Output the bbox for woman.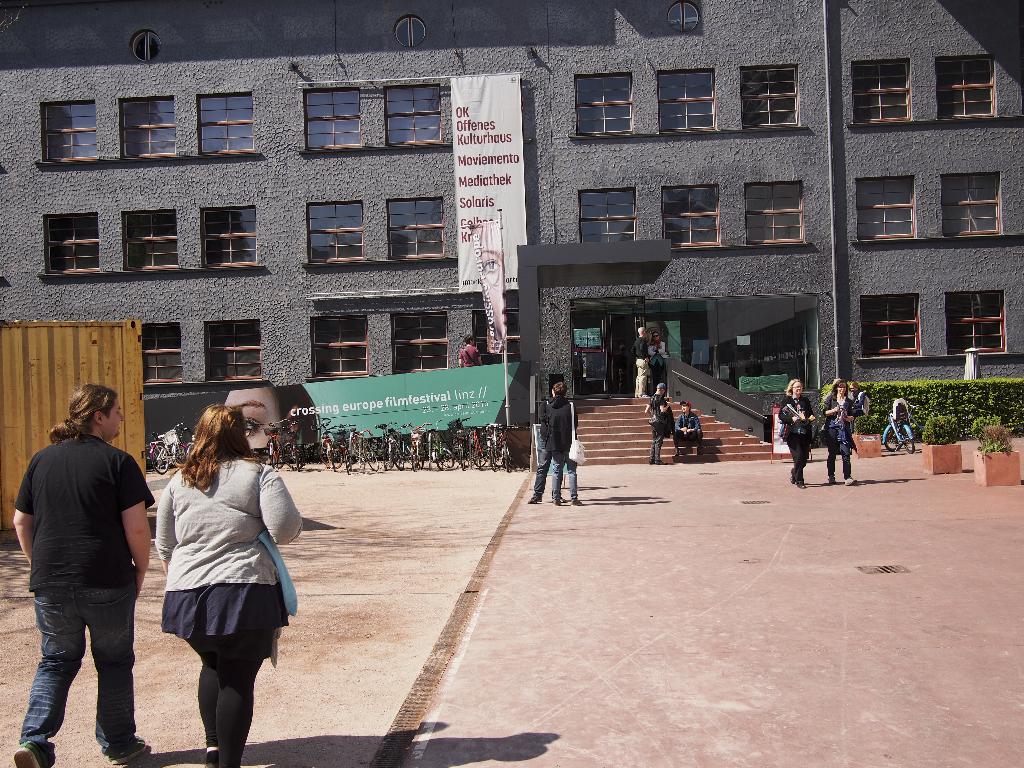
x1=131 y1=389 x2=289 y2=752.
